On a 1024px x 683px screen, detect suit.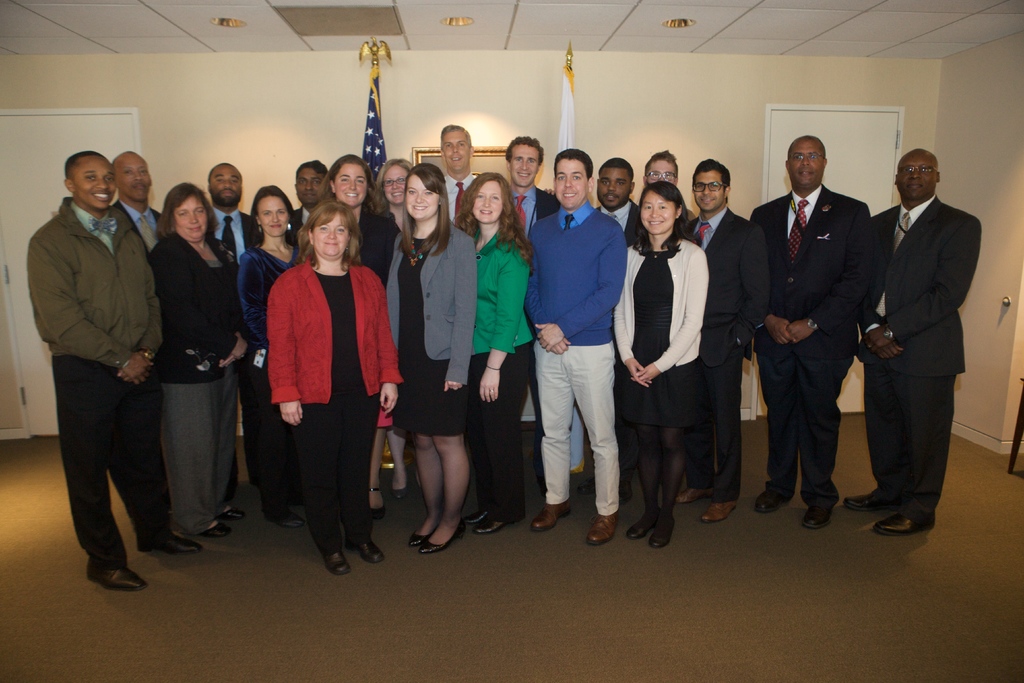
left=113, top=203, right=168, bottom=490.
